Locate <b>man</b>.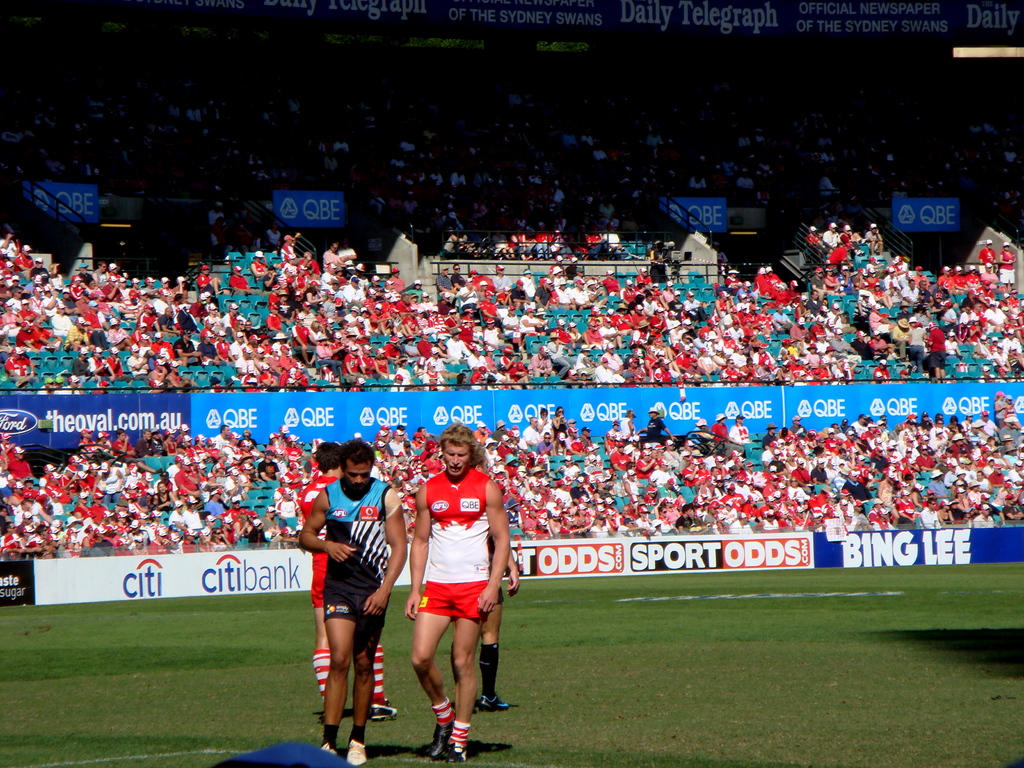
Bounding box: x1=449 y1=447 x2=521 y2=715.
